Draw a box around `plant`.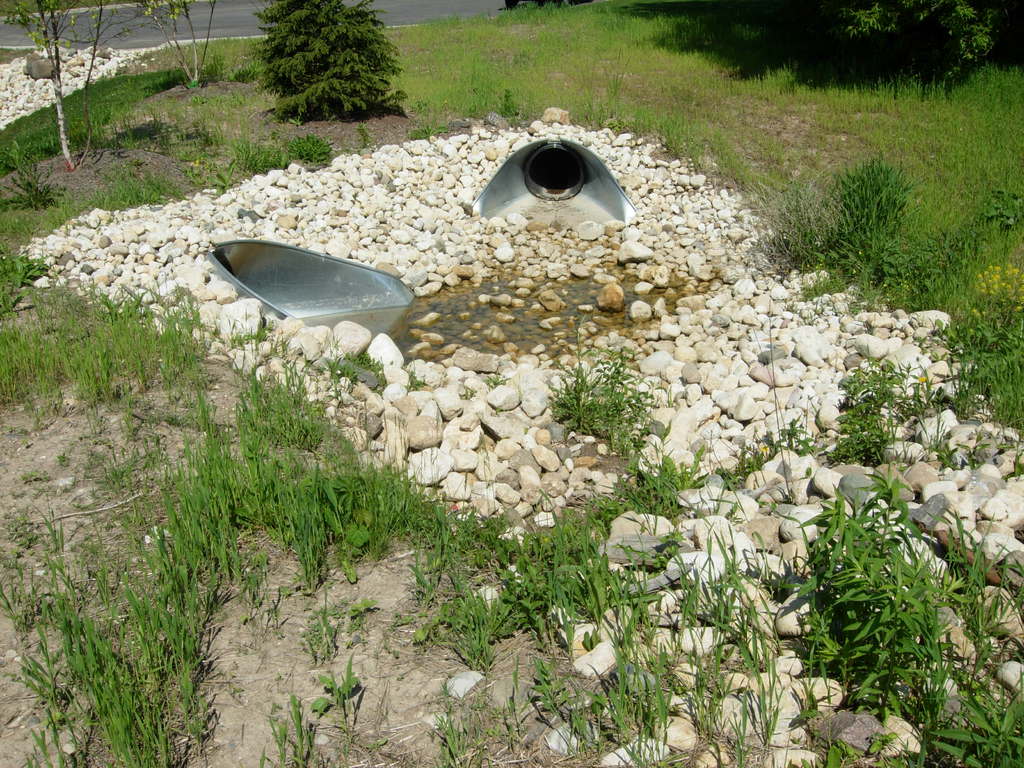
[415, 123, 447, 138].
